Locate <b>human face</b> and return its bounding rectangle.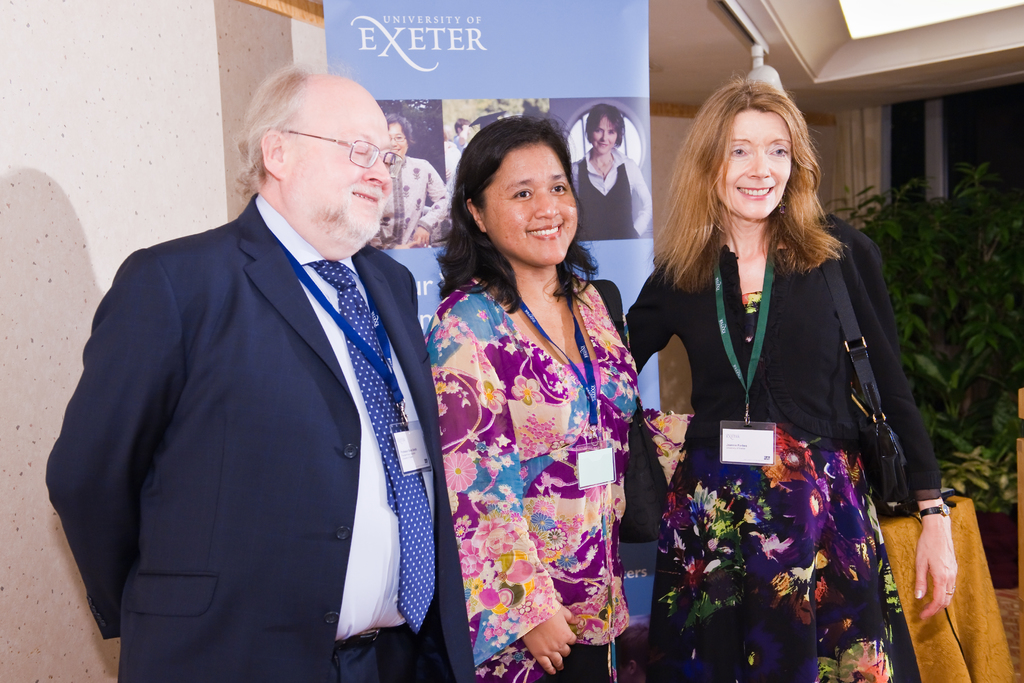
[586, 108, 621, 148].
